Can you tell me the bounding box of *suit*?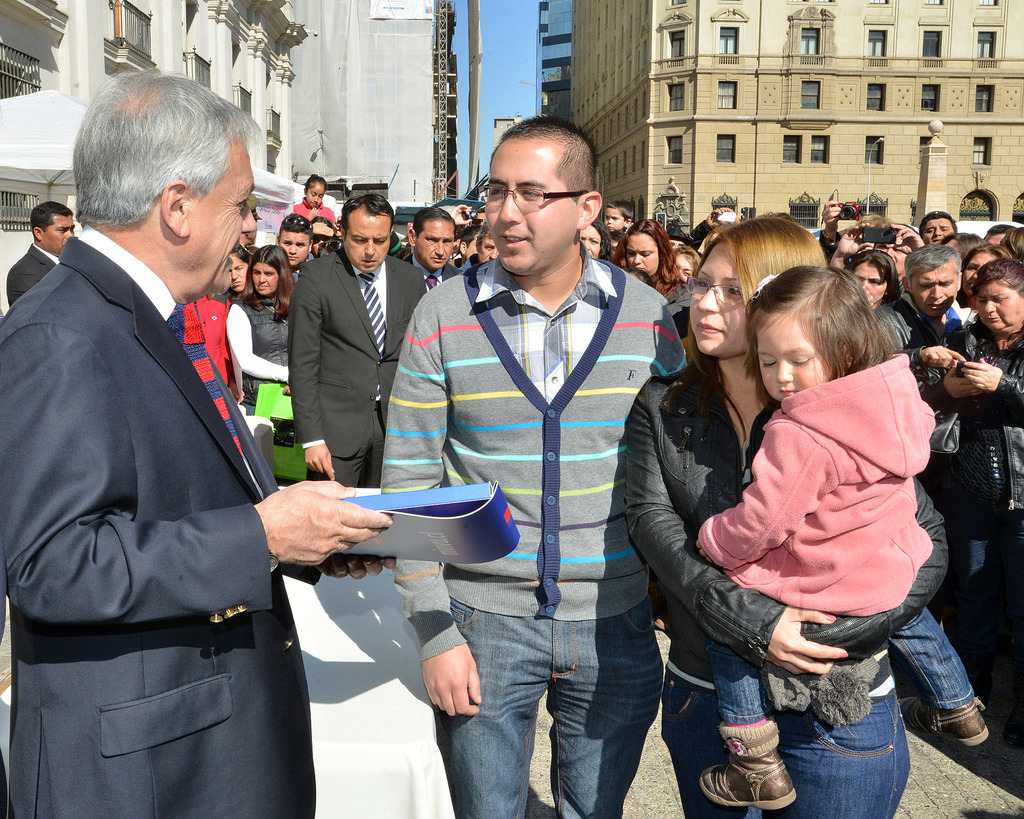
0,237,313,818.
